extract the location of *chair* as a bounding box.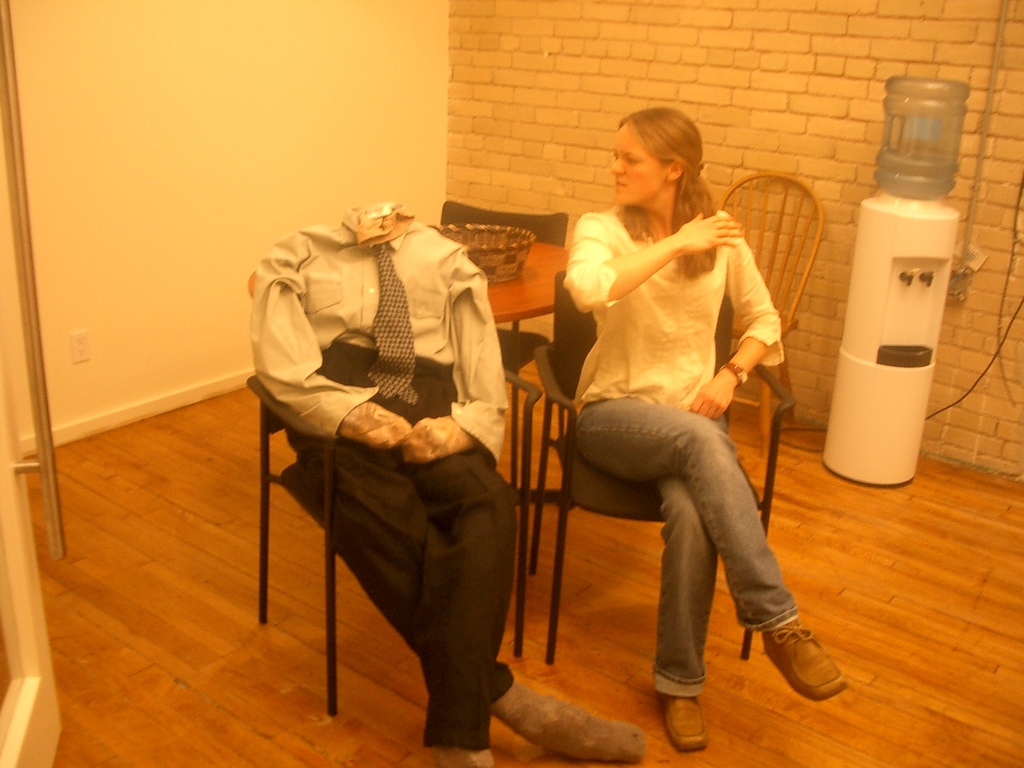
select_region(719, 169, 828, 451).
